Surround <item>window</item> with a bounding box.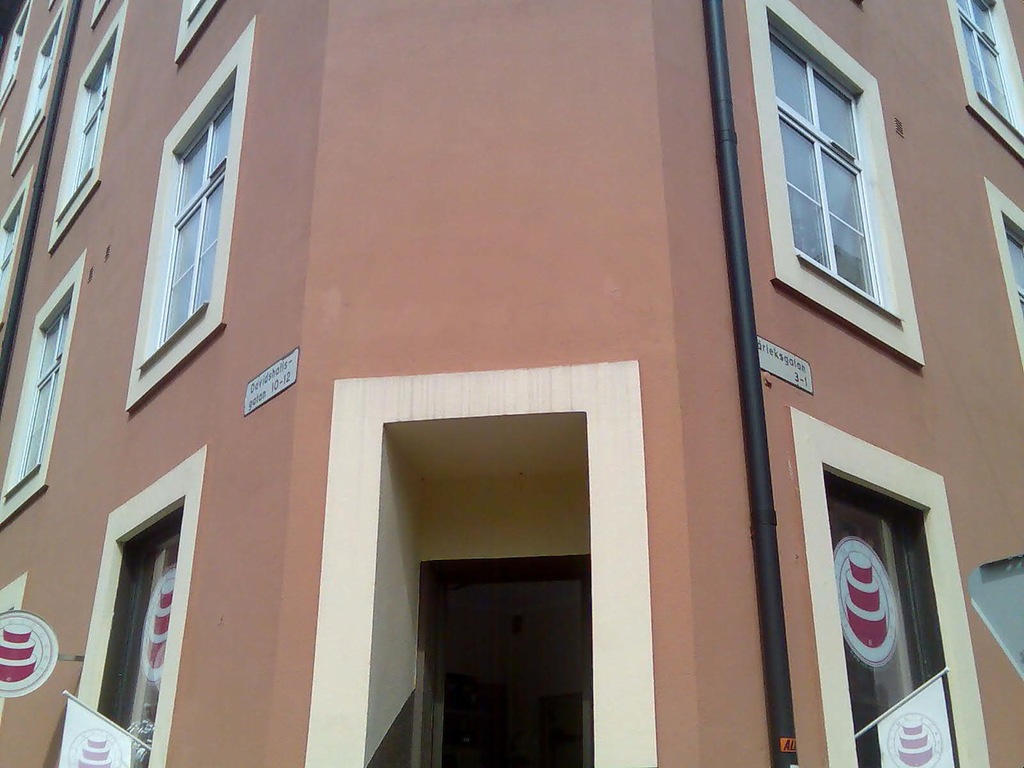
locate(0, 2, 34, 114).
